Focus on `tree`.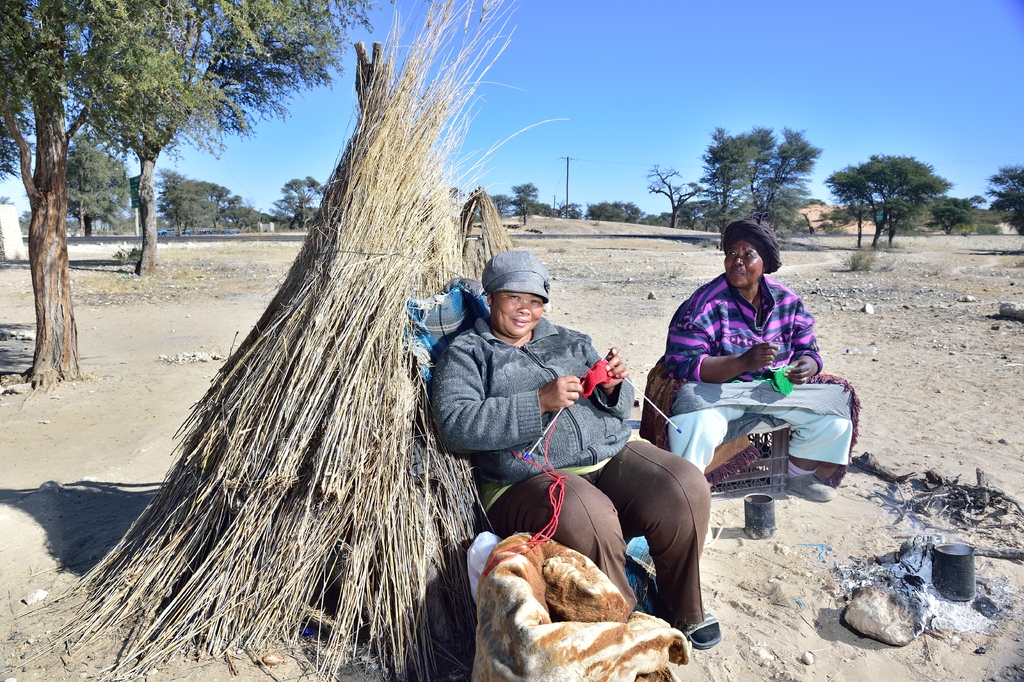
Focused at bbox(756, 121, 829, 237).
